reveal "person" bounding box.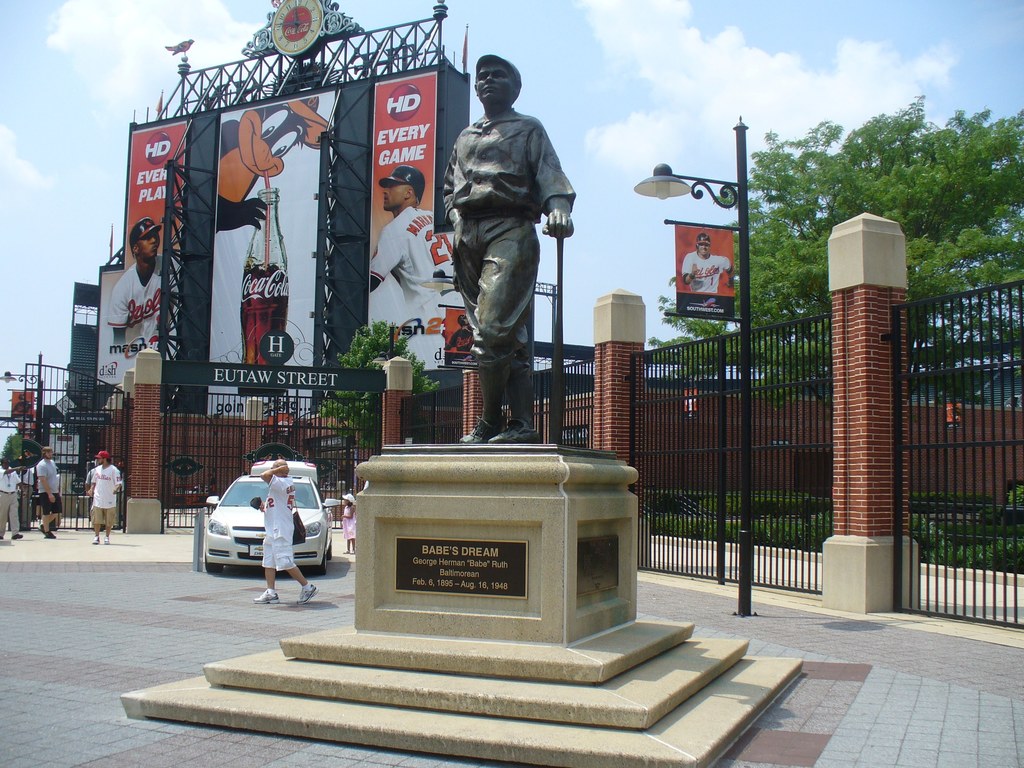
Revealed: detection(250, 458, 317, 605).
